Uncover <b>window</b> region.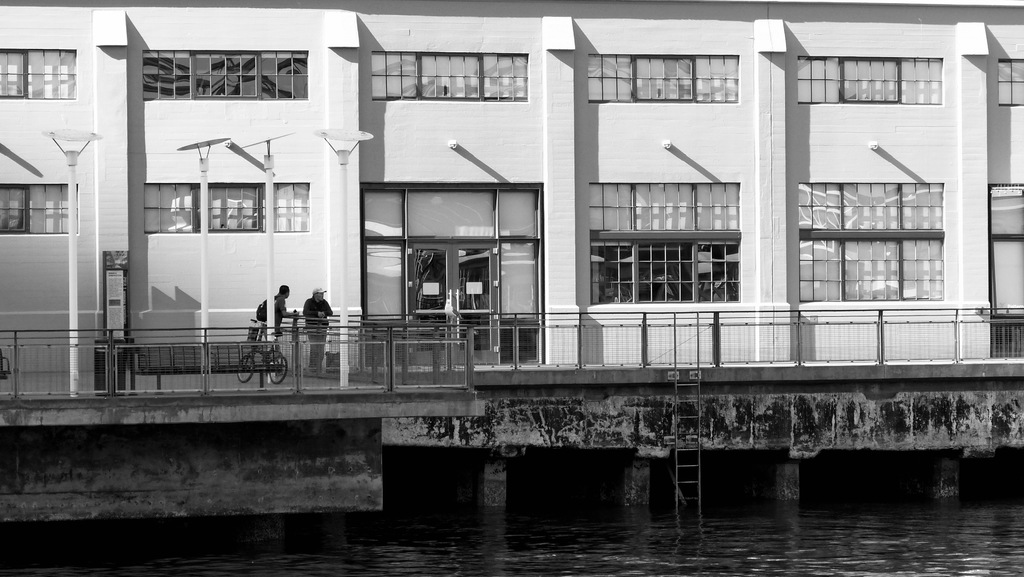
Uncovered: region(796, 56, 943, 106).
